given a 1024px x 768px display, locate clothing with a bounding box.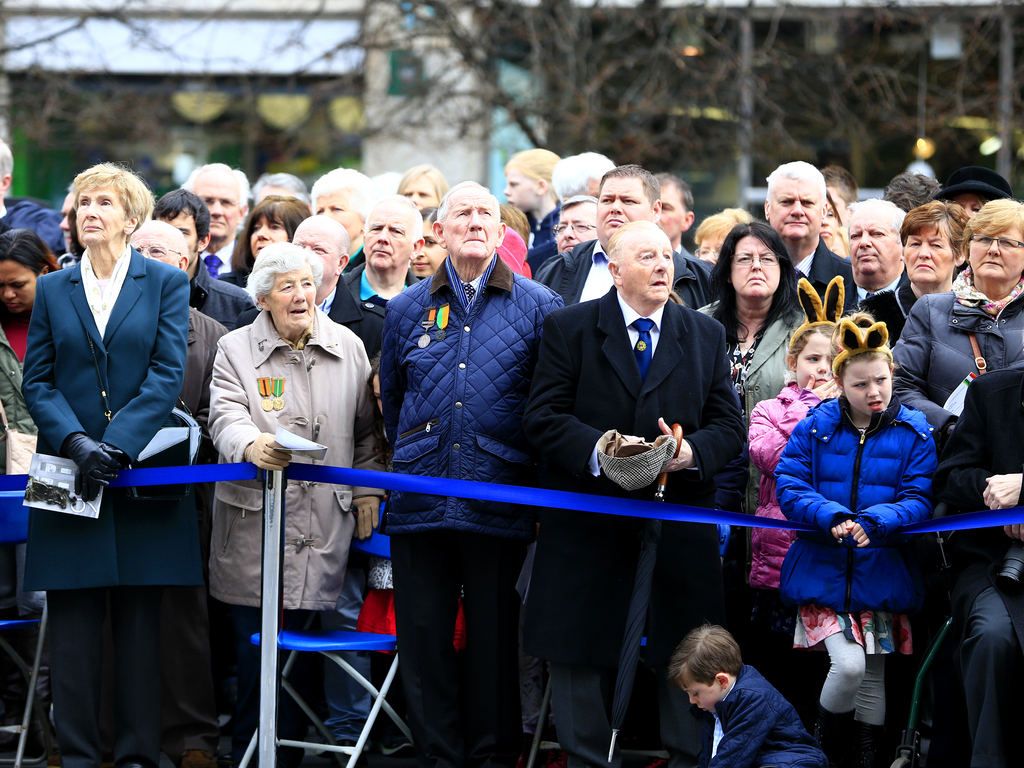
Located: <box>196,232,243,290</box>.
